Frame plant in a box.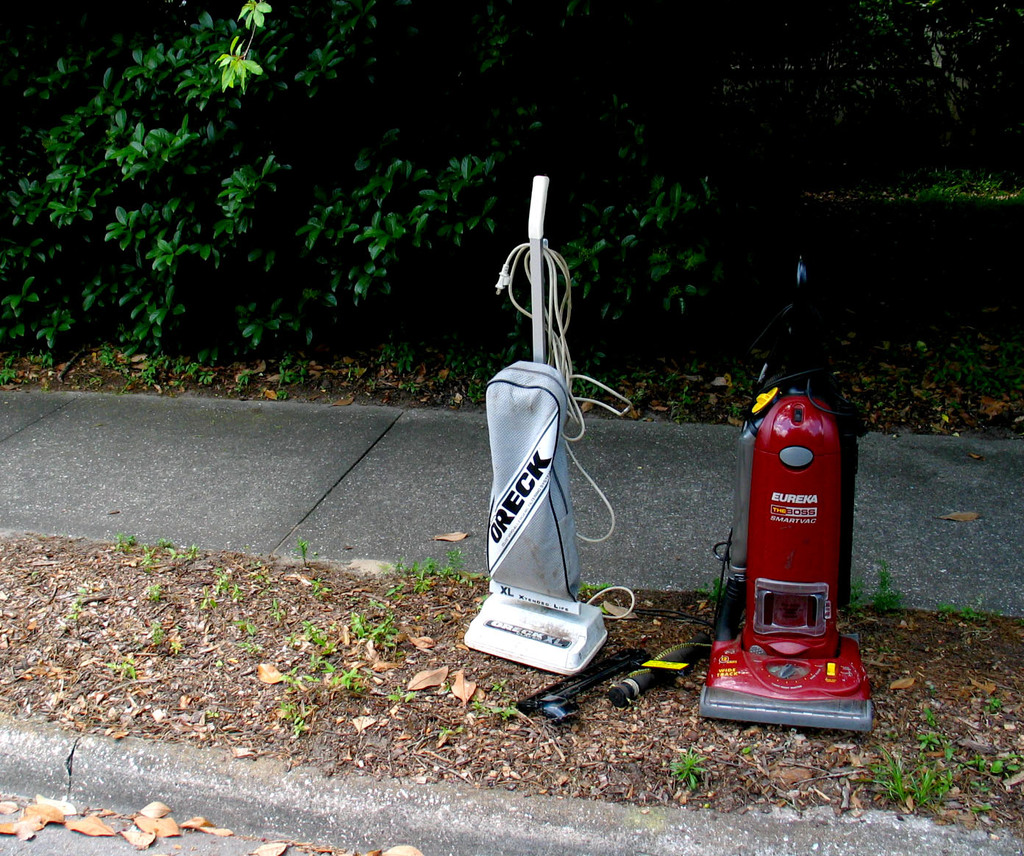
BBox(281, 699, 302, 719).
